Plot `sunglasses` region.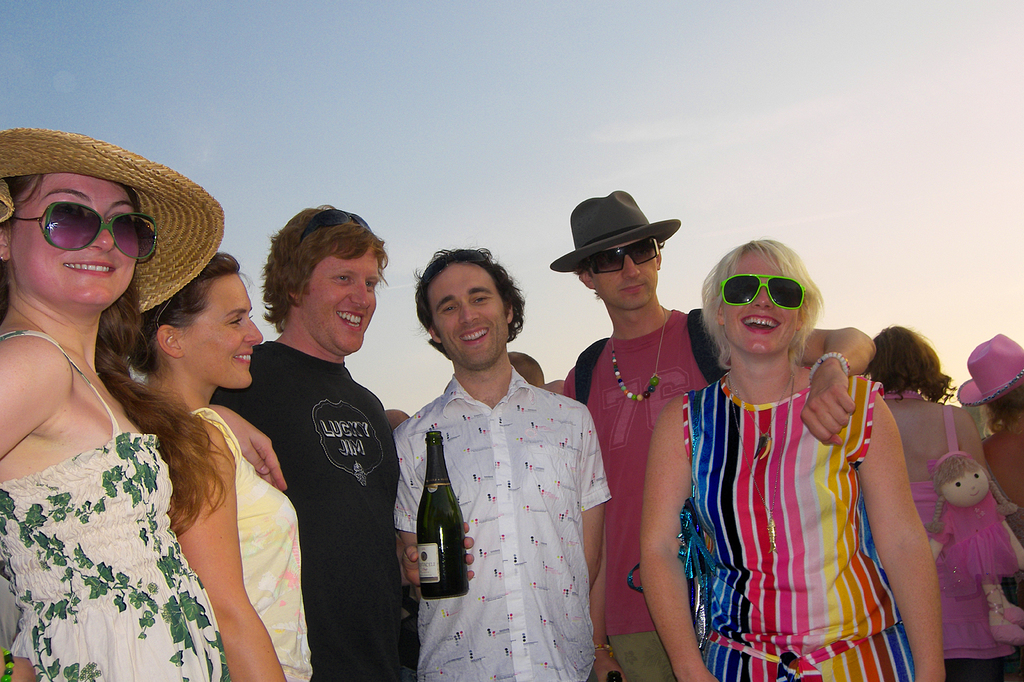
Plotted at detection(301, 210, 371, 239).
